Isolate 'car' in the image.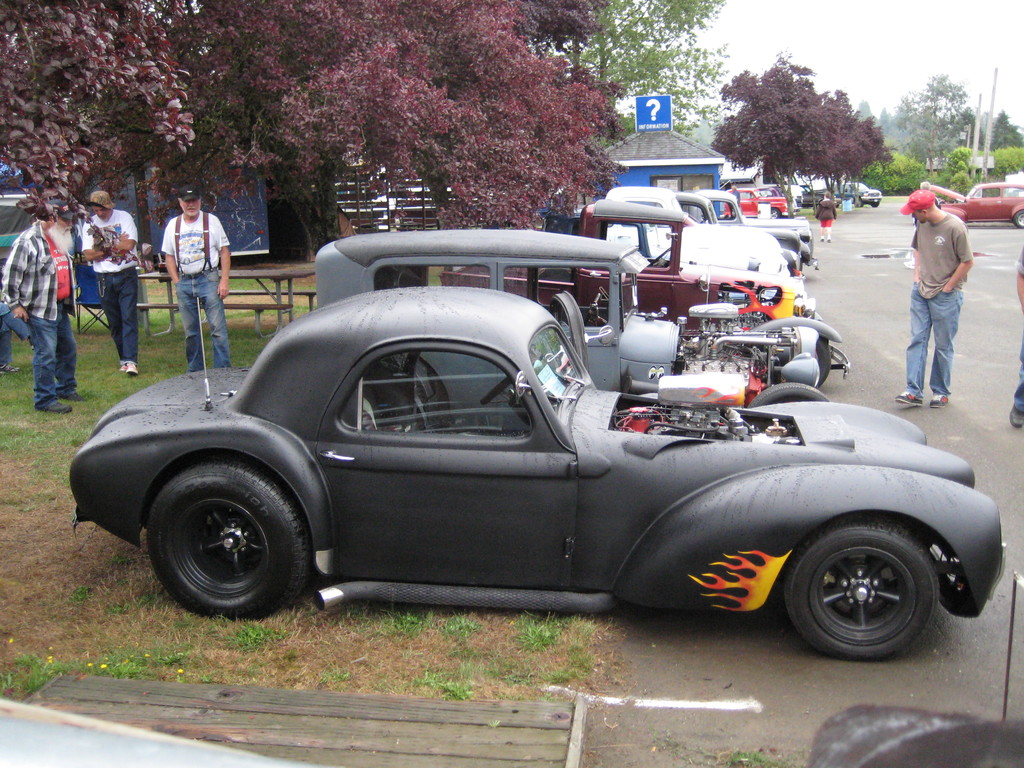
Isolated region: {"left": 793, "top": 180, "right": 835, "bottom": 210}.
